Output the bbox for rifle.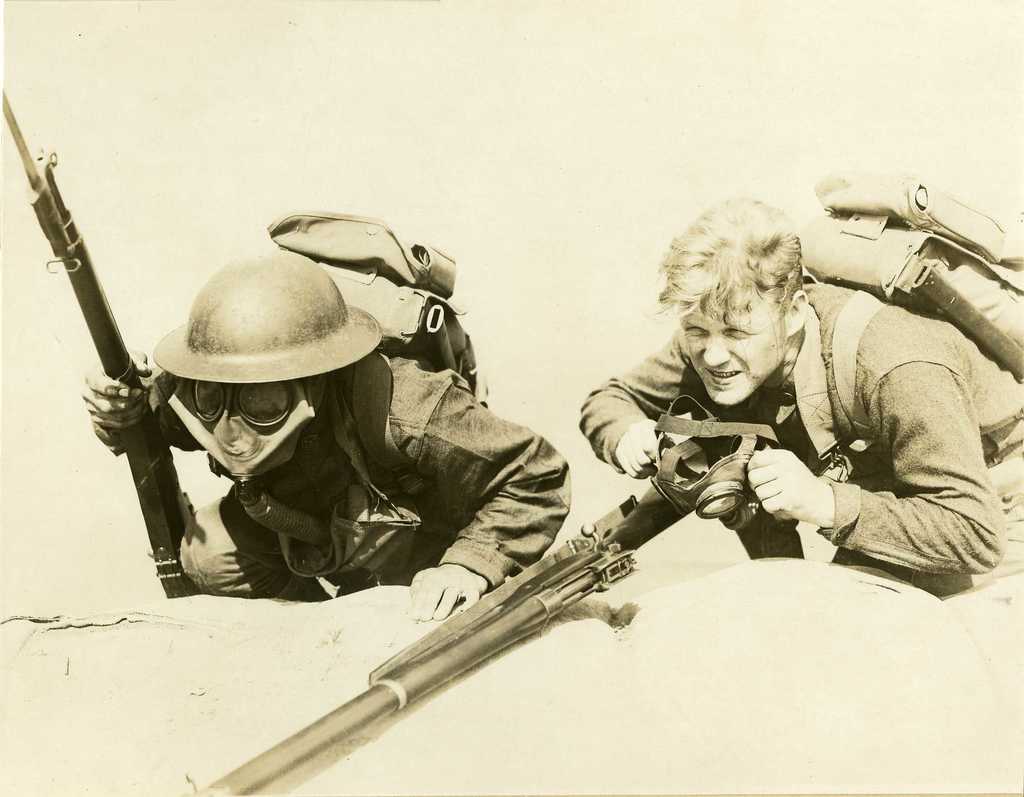
{"x1": 184, "y1": 416, "x2": 721, "y2": 796}.
